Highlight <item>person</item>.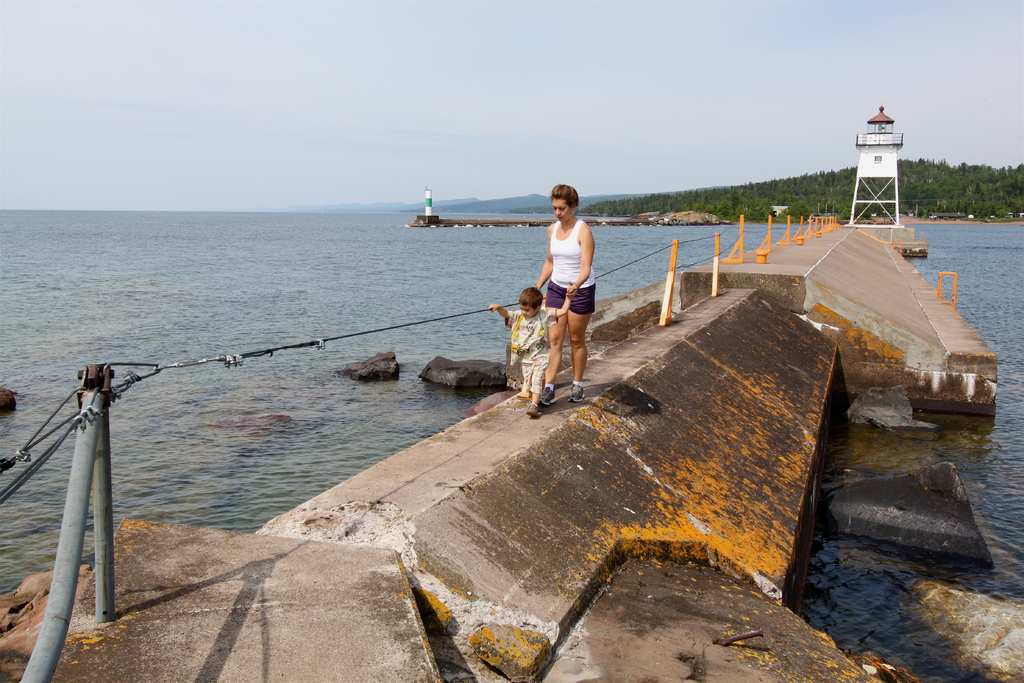
Highlighted region: 485/283/572/415.
